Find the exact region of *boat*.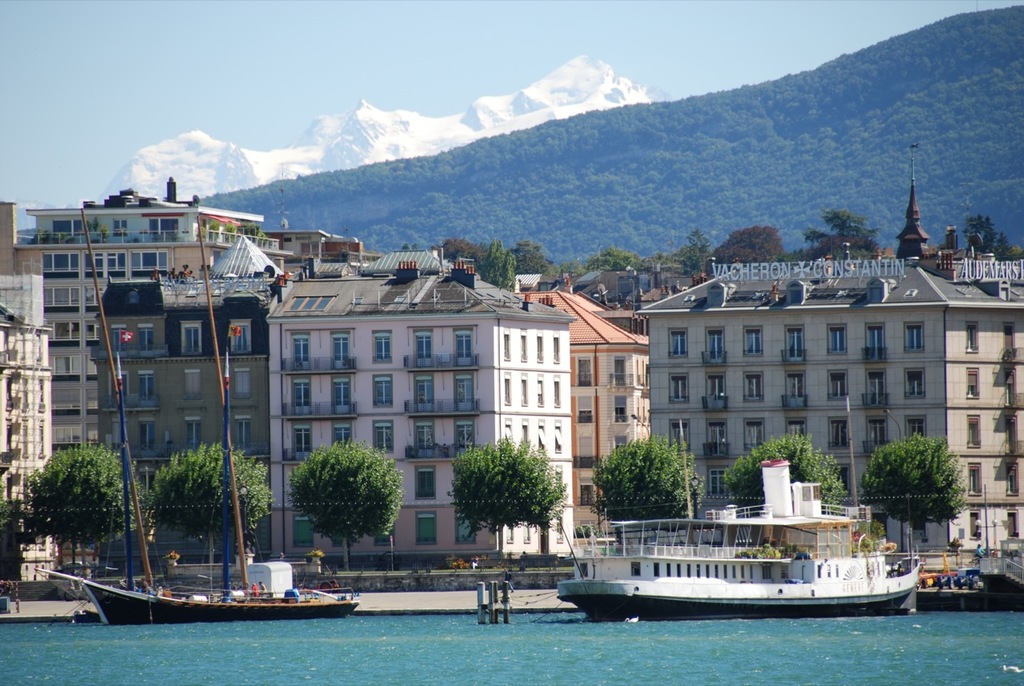
Exact region: (36,209,362,628).
